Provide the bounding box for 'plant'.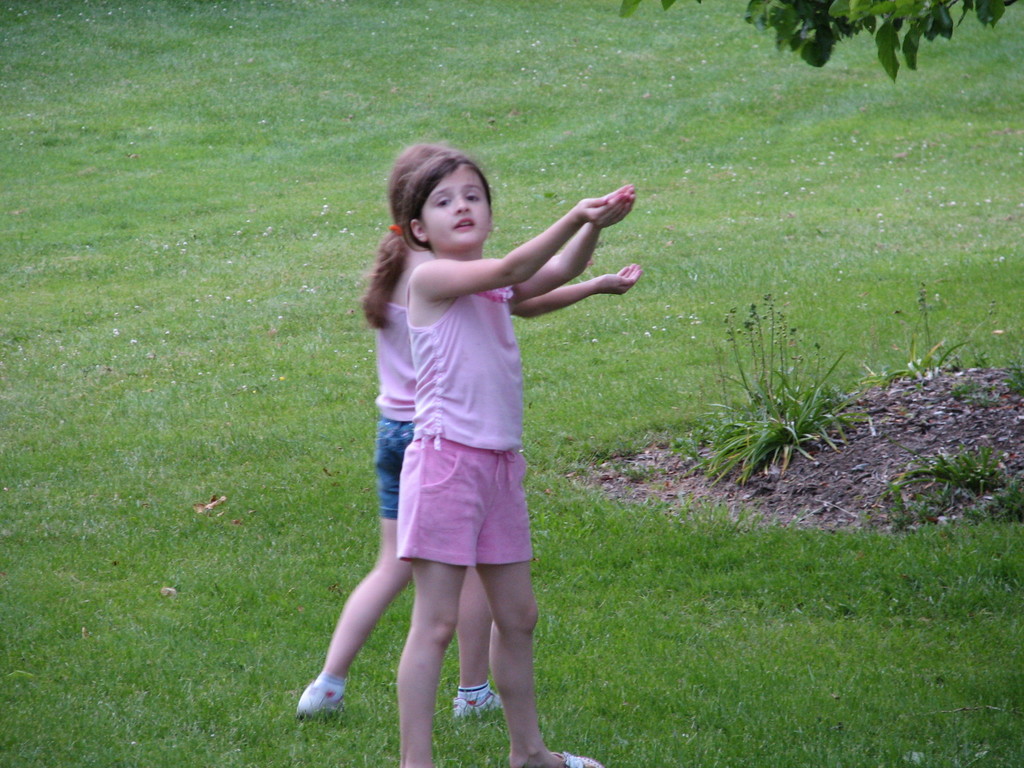
913,269,950,372.
